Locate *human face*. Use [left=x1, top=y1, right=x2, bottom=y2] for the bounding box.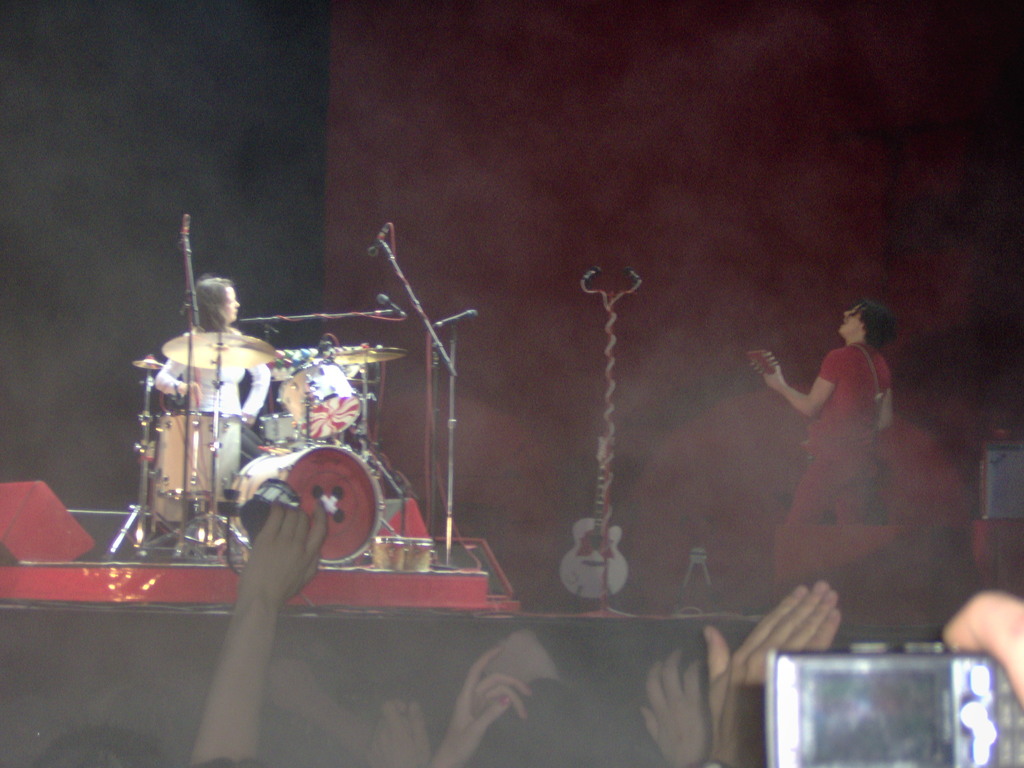
[left=221, top=287, right=239, bottom=319].
